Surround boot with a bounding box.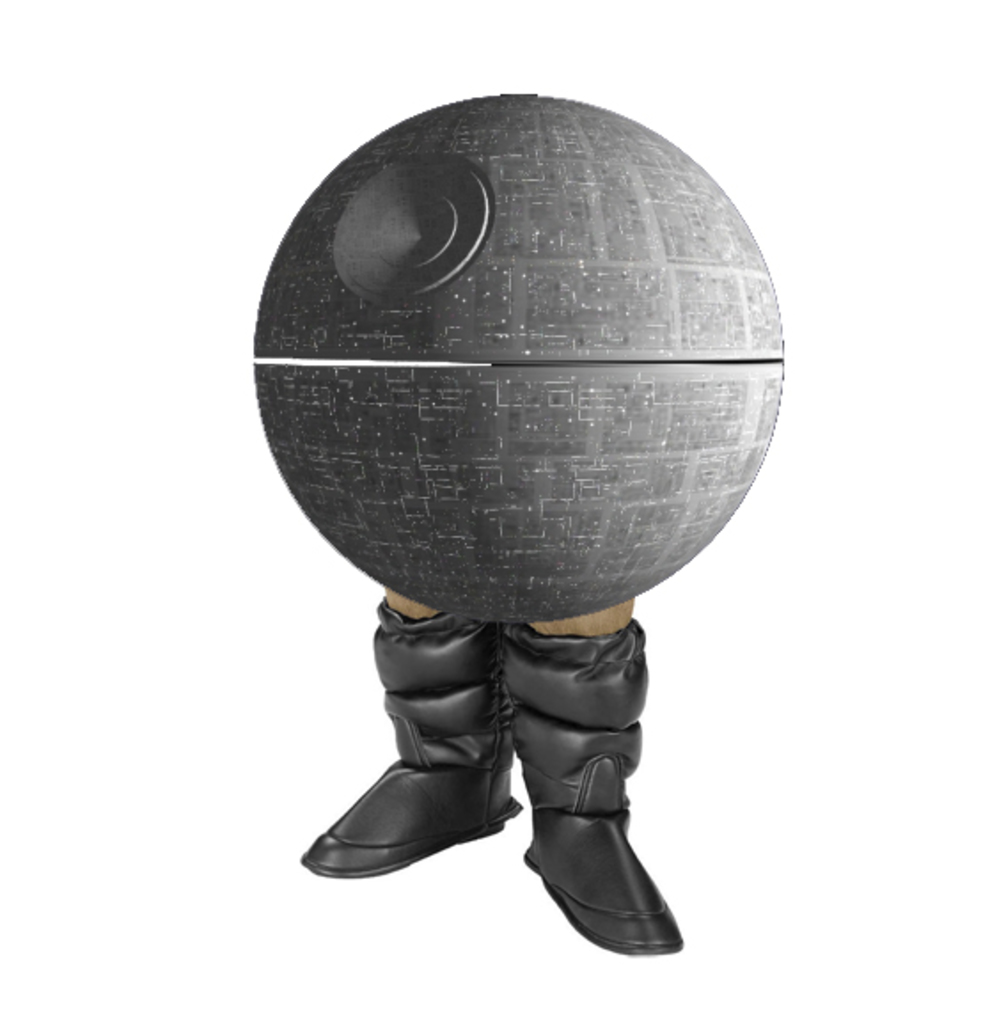
BBox(303, 616, 520, 893).
